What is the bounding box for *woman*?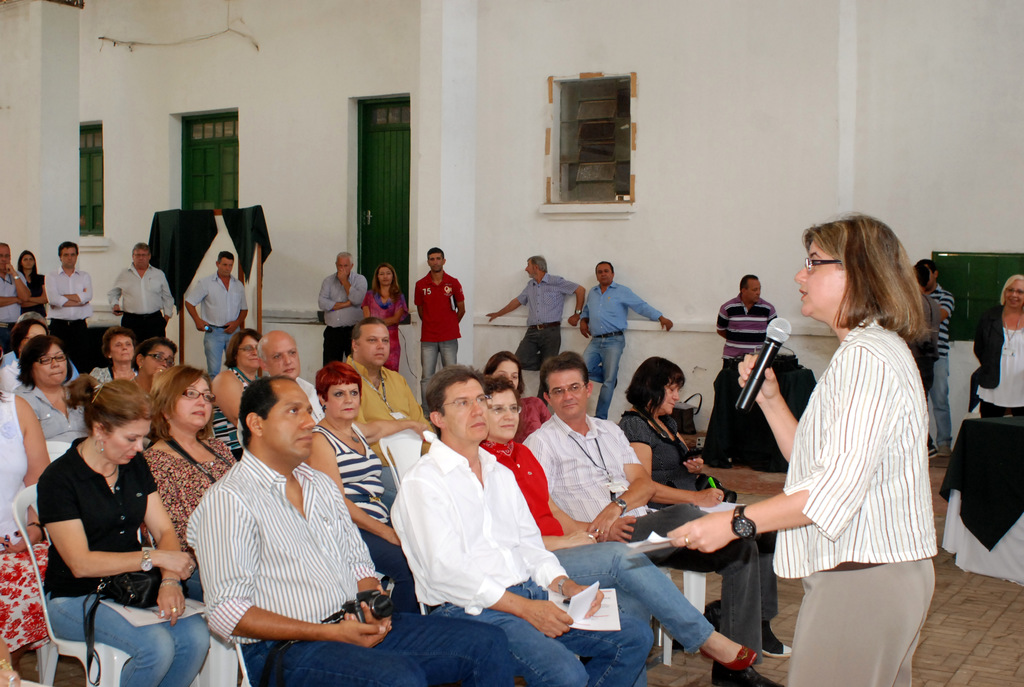
<box>361,263,410,372</box>.
